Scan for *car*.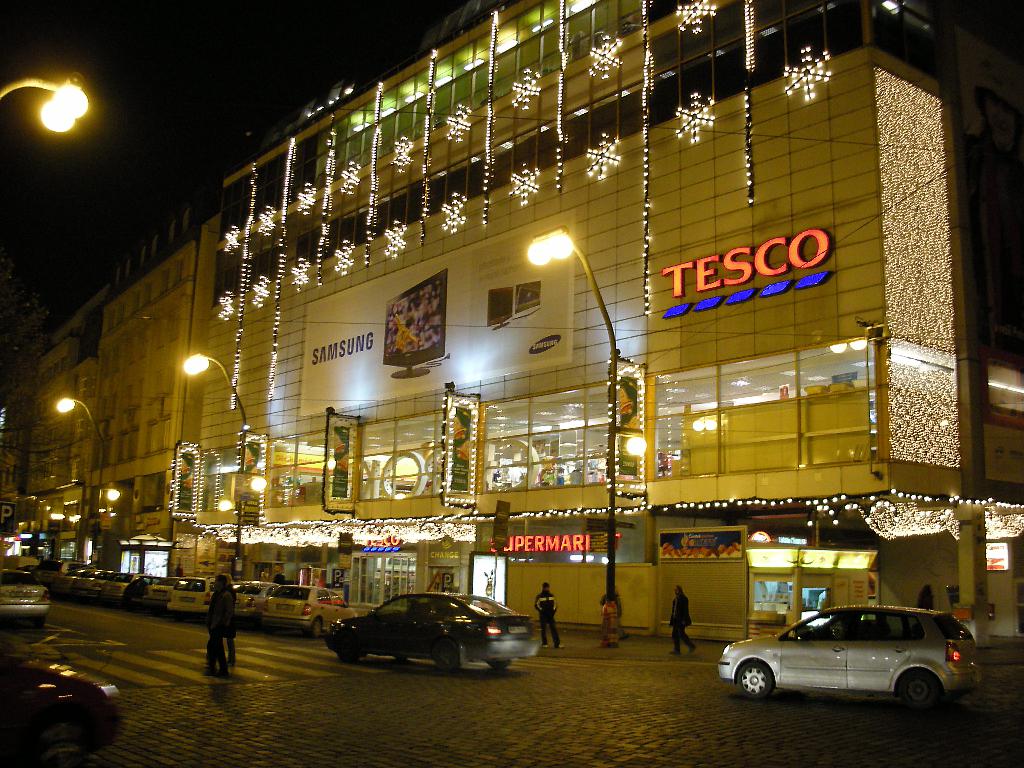
Scan result: [722, 605, 980, 710].
